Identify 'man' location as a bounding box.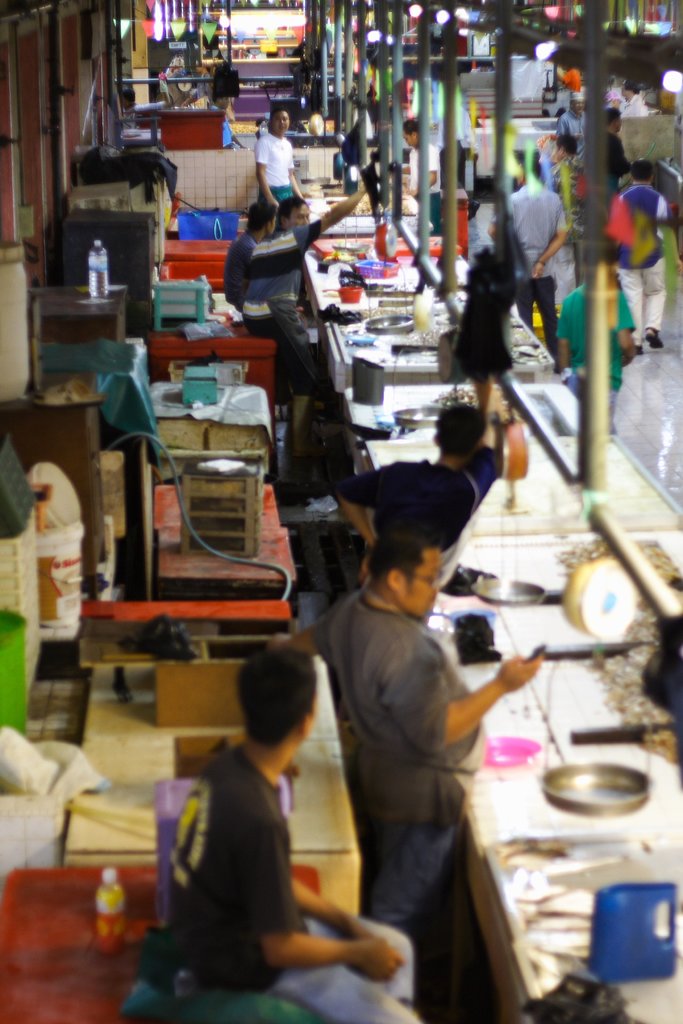
<region>629, 77, 649, 116</region>.
